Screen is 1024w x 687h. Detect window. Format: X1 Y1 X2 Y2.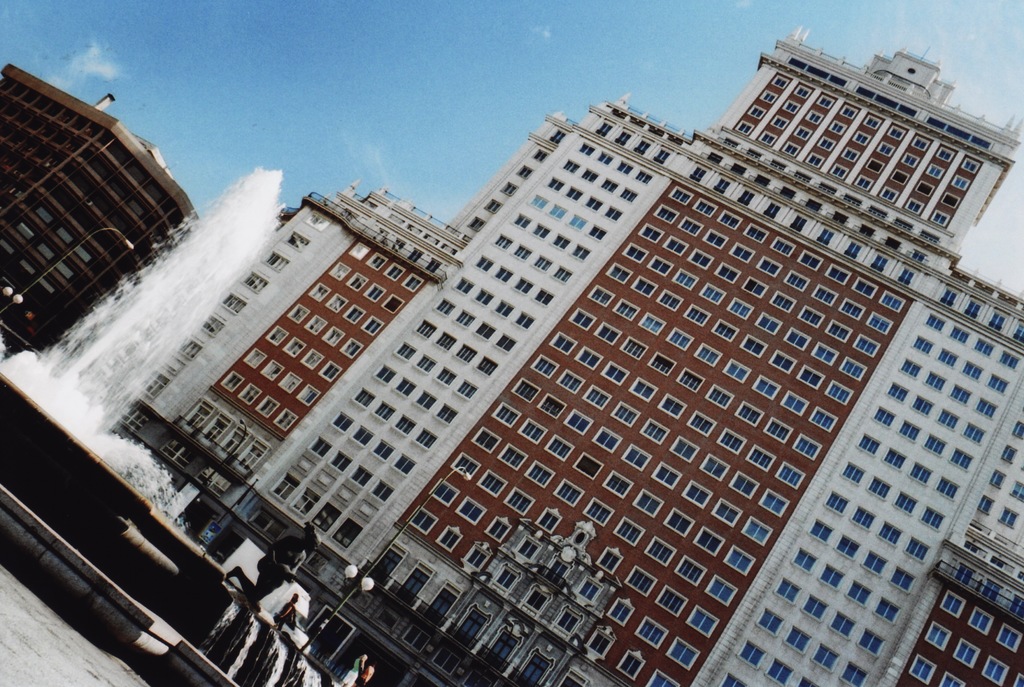
618 184 636 200.
